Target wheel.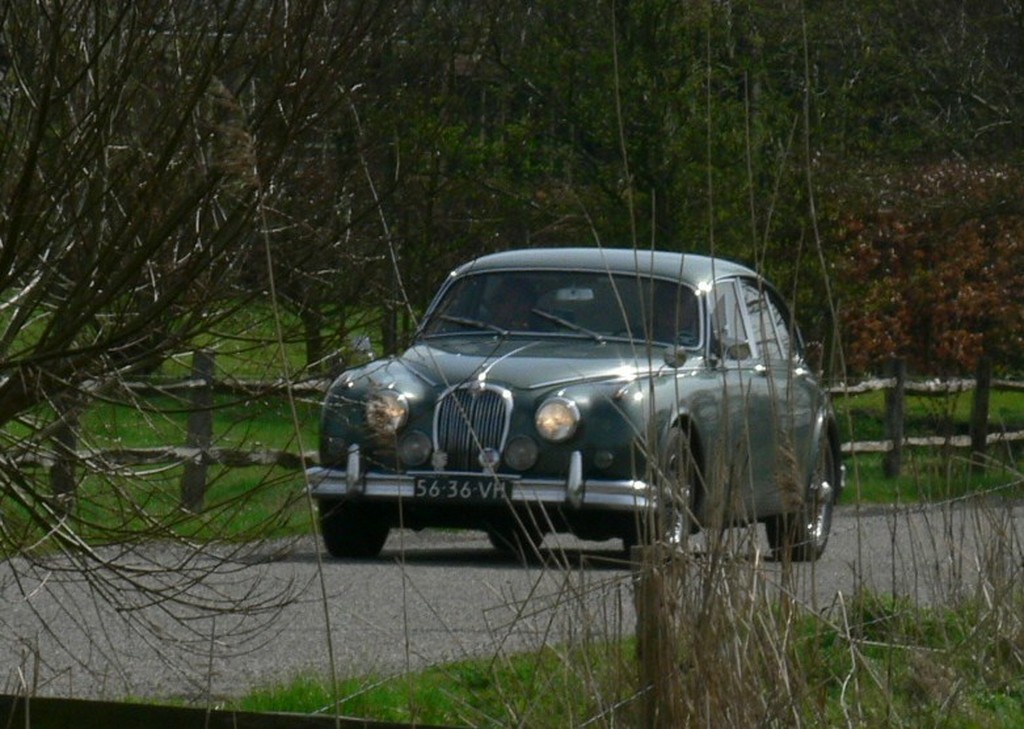
Target region: (left=318, top=507, right=392, bottom=559).
